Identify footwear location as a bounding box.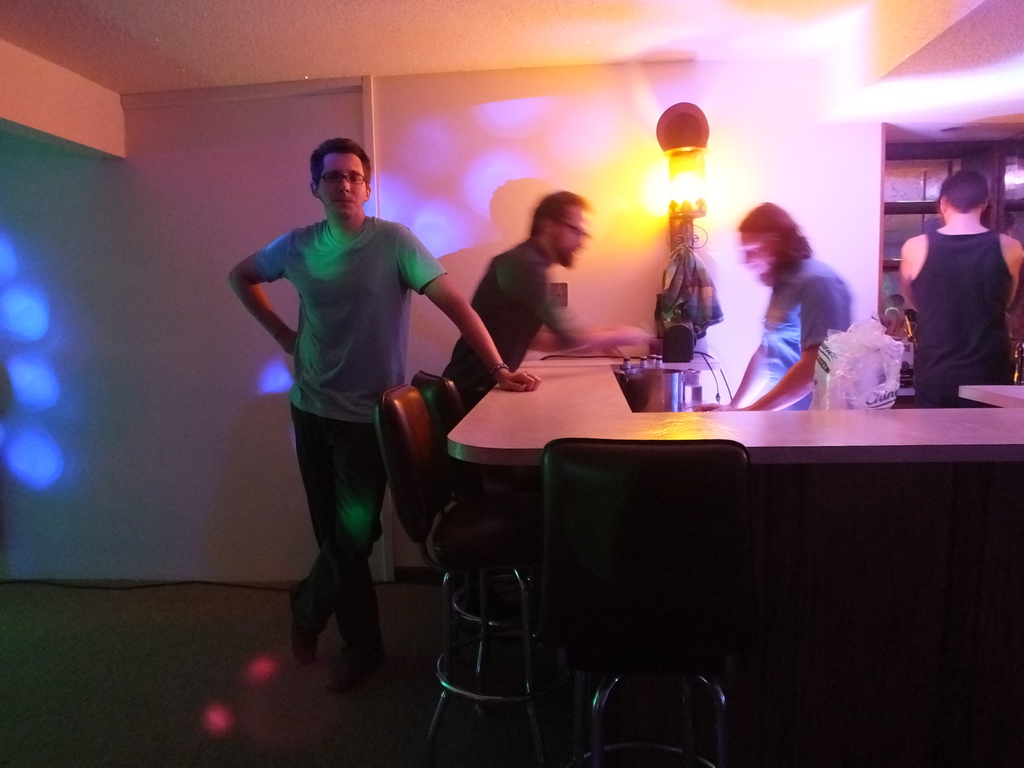
321,644,386,674.
